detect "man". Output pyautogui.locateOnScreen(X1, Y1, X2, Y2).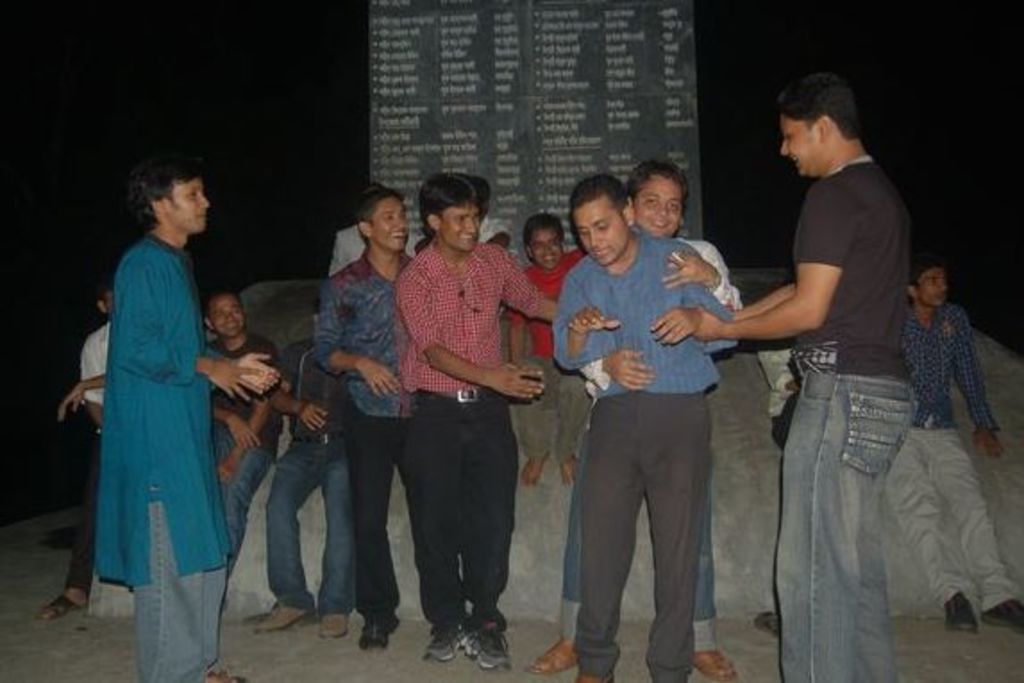
pyautogui.locateOnScreen(43, 281, 116, 624).
